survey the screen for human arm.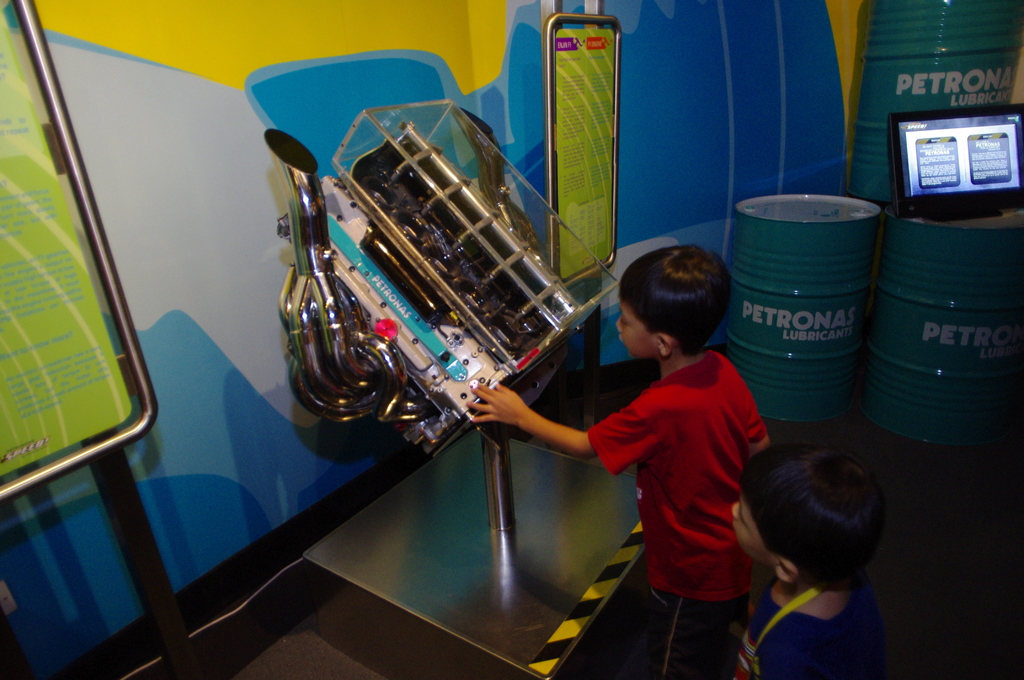
Survey found: x1=715 y1=350 x2=771 y2=457.
